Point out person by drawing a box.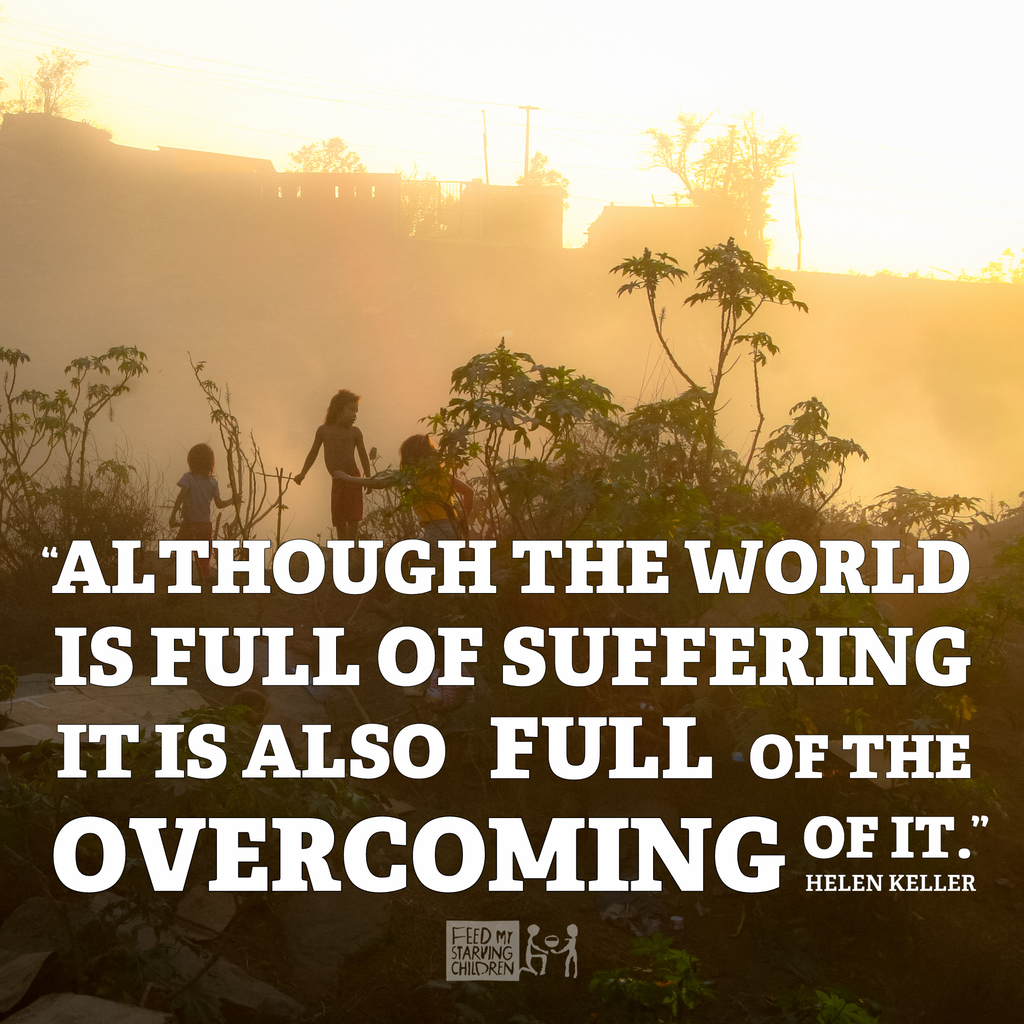
bbox=[372, 431, 474, 559].
